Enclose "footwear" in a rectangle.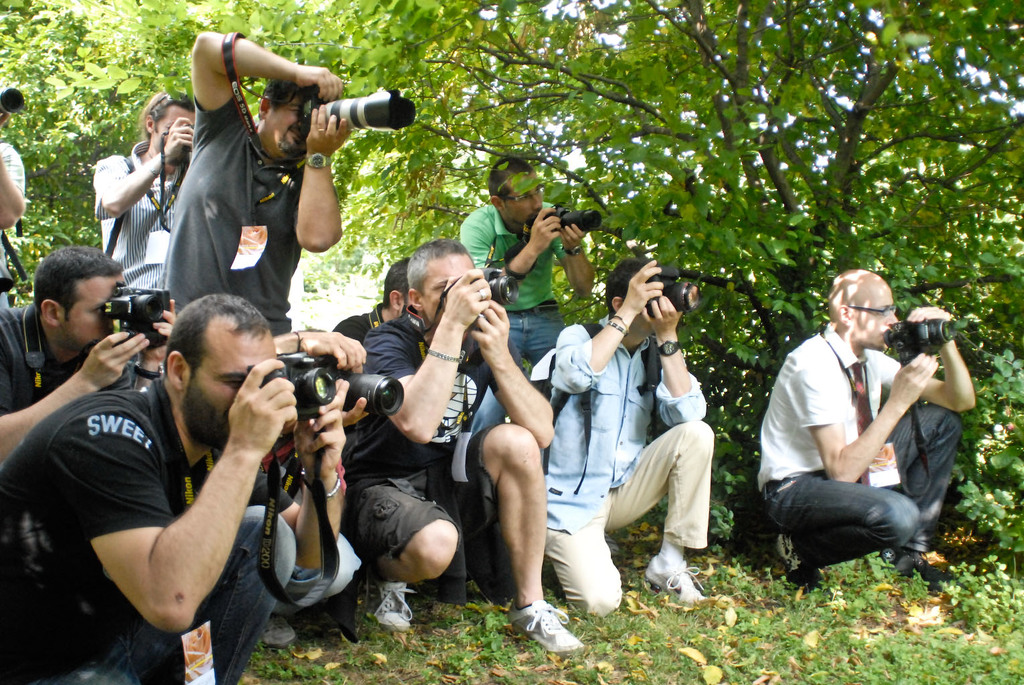
region(507, 601, 585, 650).
